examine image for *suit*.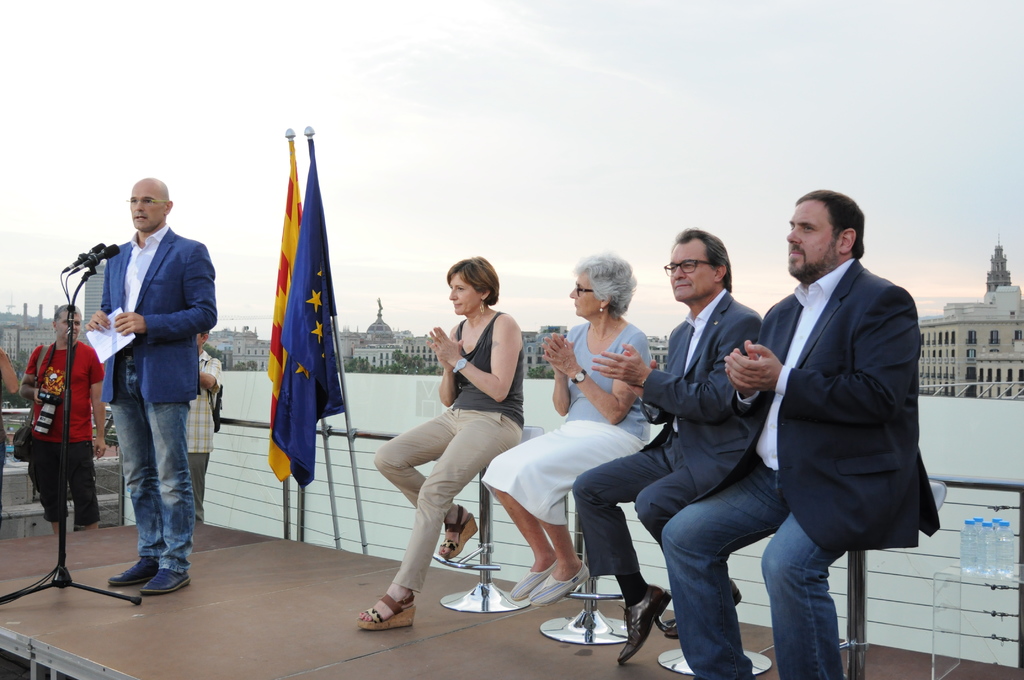
Examination result: [570, 287, 766, 565].
